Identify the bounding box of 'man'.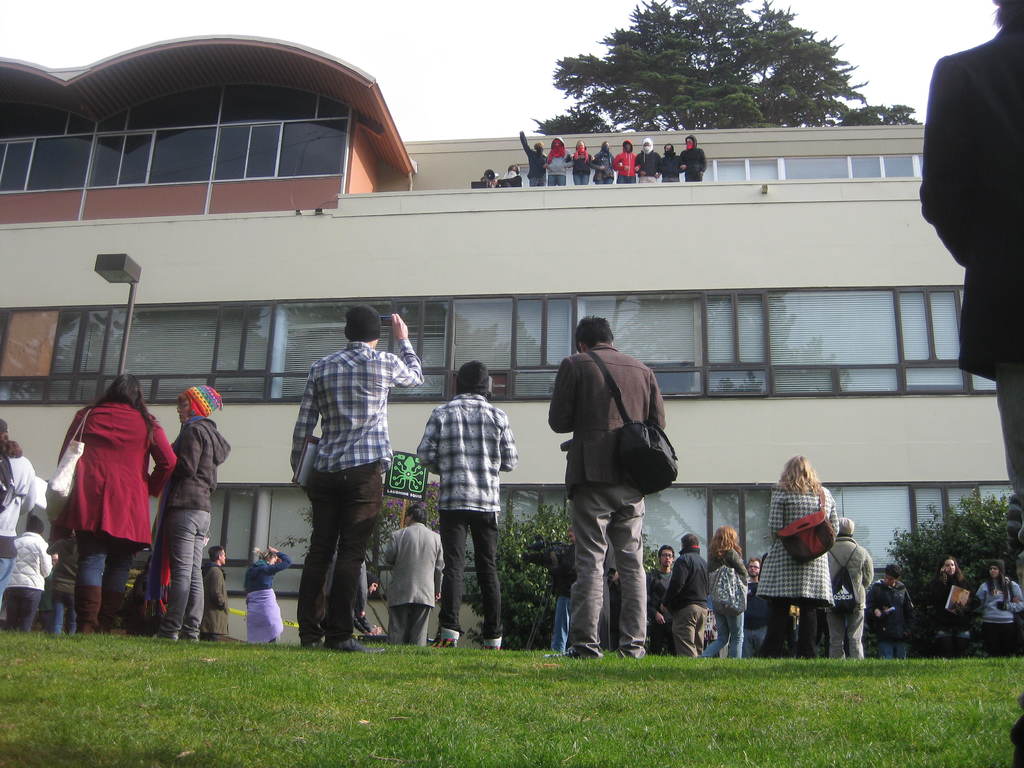
box=[520, 130, 548, 183].
